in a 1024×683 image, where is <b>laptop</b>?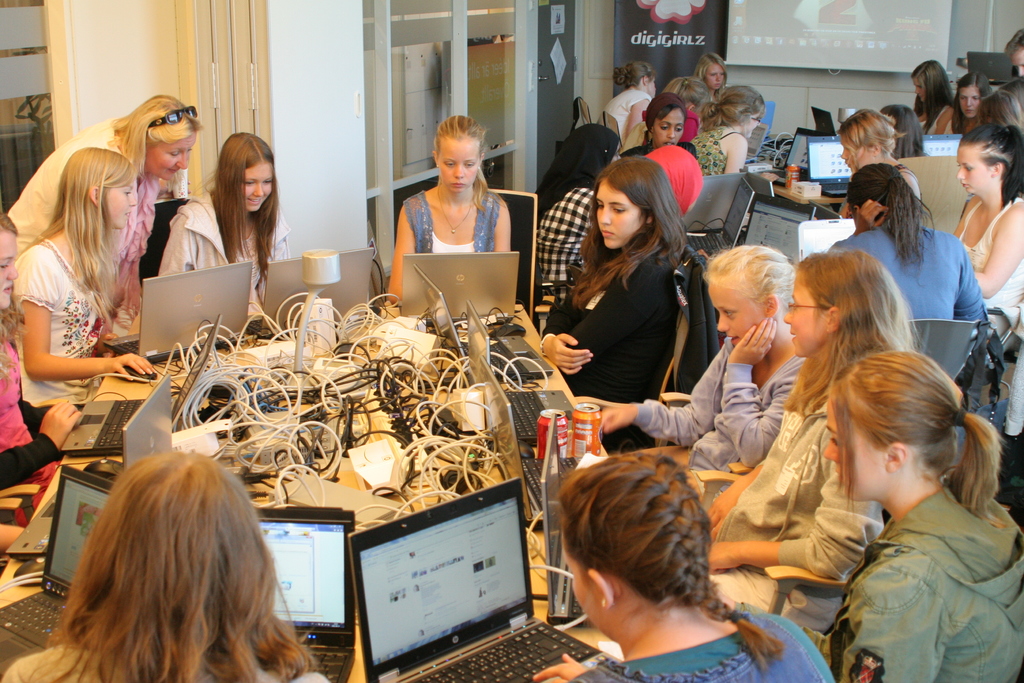
bbox(467, 300, 574, 447).
